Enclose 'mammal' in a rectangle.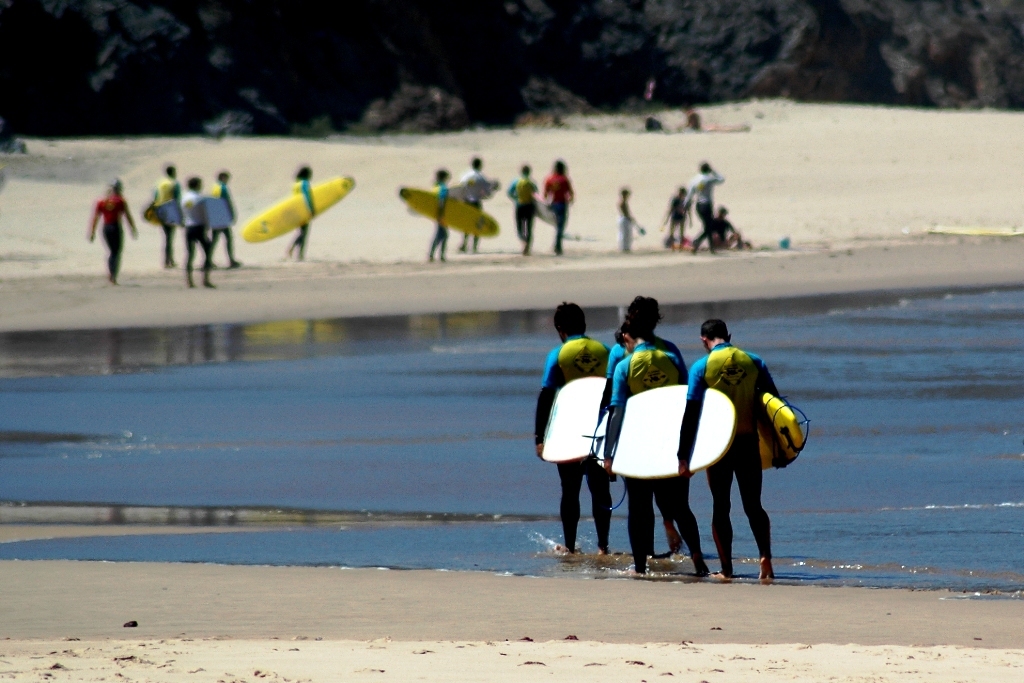
(427, 167, 450, 259).
